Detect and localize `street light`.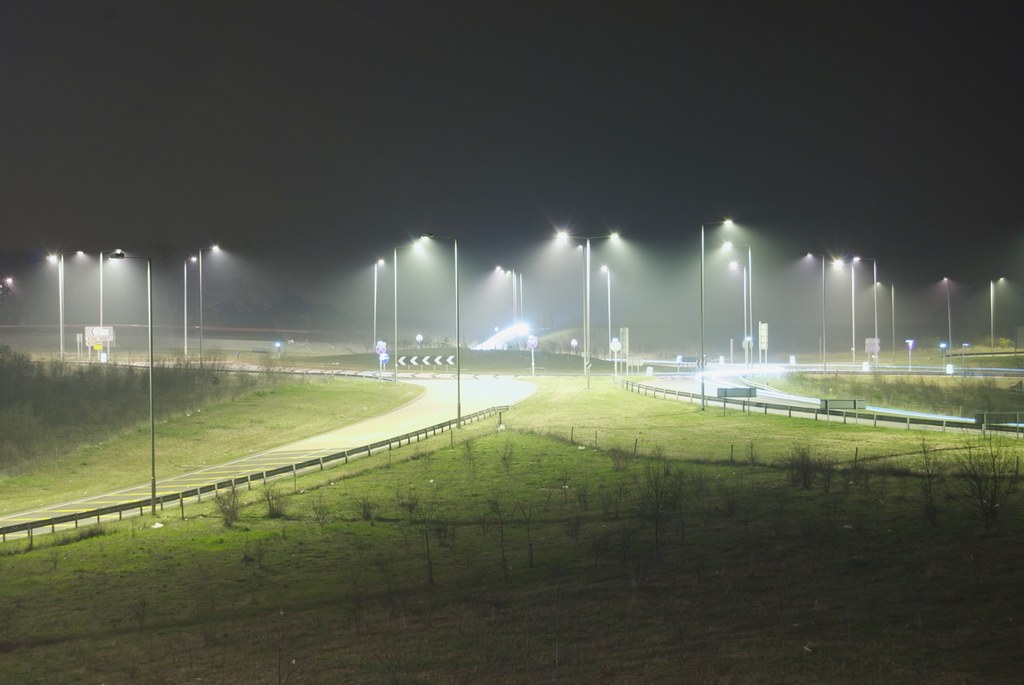
Localized at rect(874, 280, 894, 360).
